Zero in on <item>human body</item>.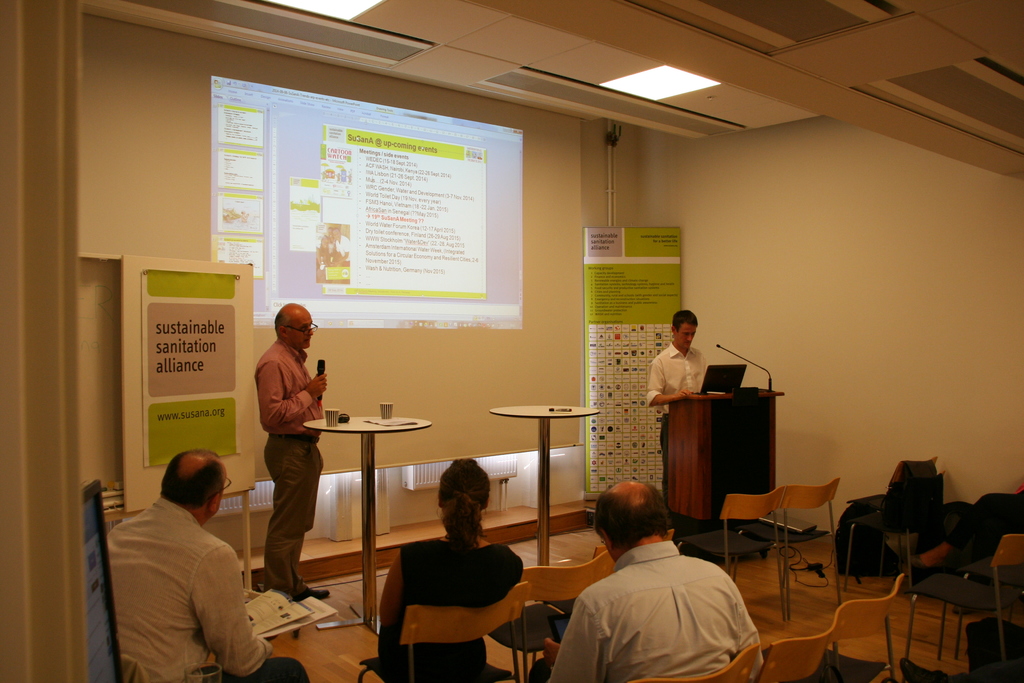
Zeroed in: 538, 470, 764, 680.
